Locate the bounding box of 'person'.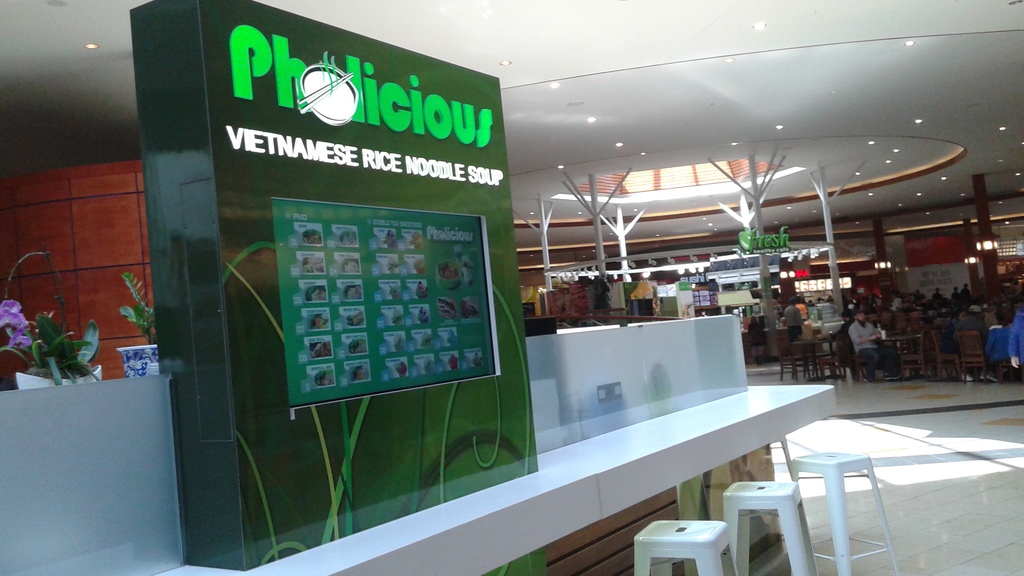
Bounding box: {"left": 963, "top": 301, "right": 995, "bottom": 383}.
